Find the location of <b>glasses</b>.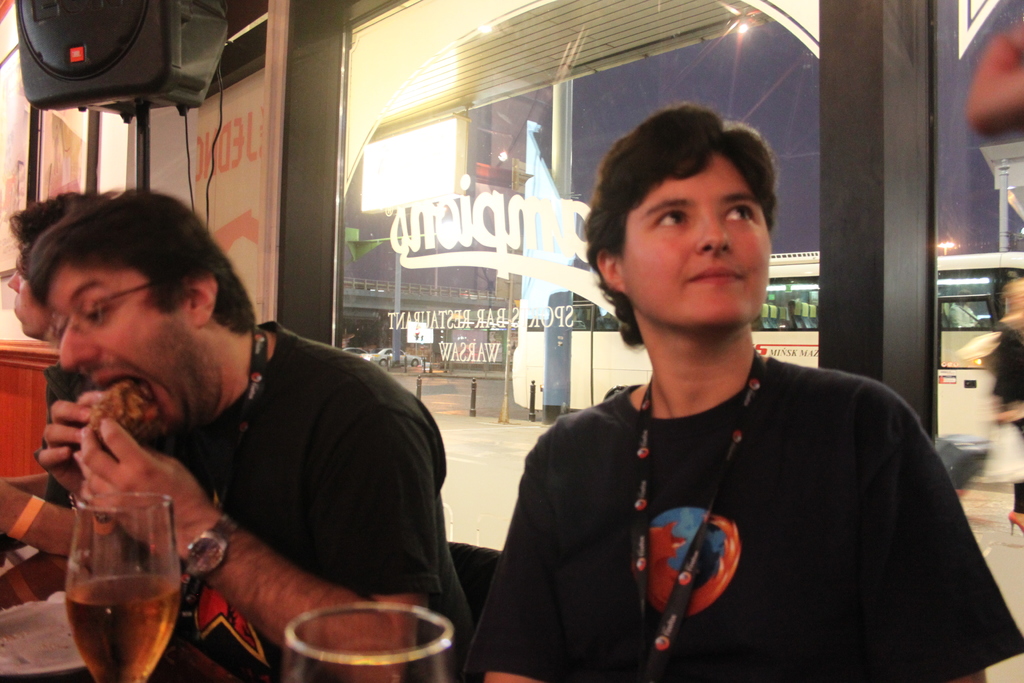
Location: {"left": 25, "top": 289, "right": 174, "bottom": 340}.
